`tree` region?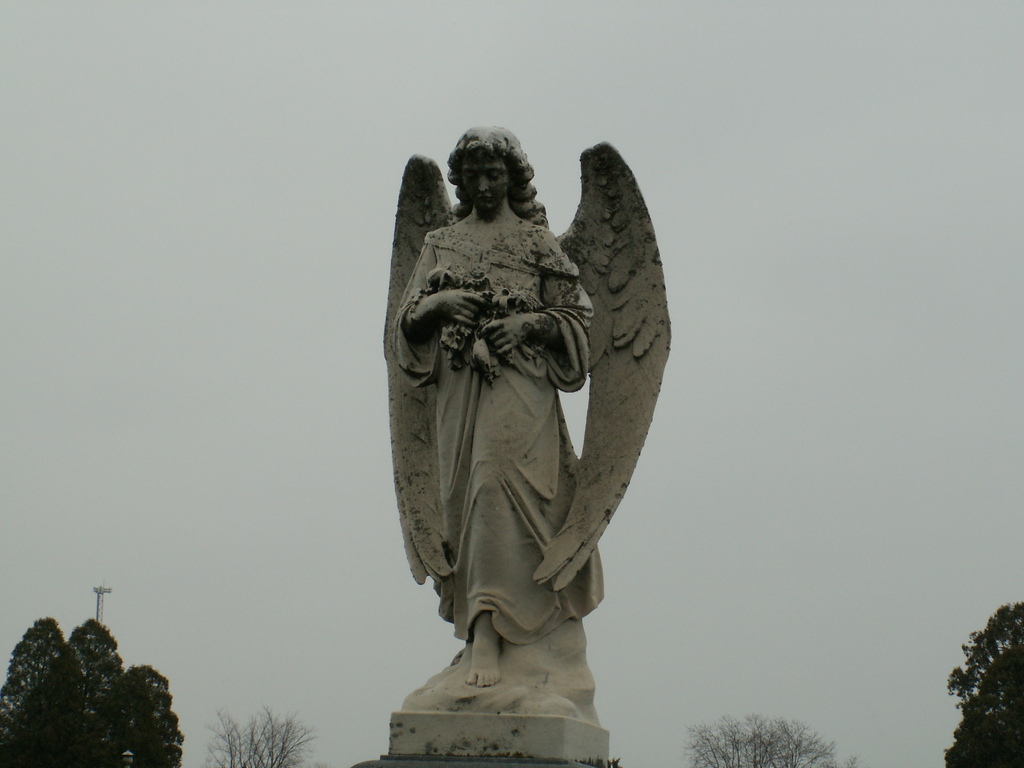
<box>676,709,862,767</box>
